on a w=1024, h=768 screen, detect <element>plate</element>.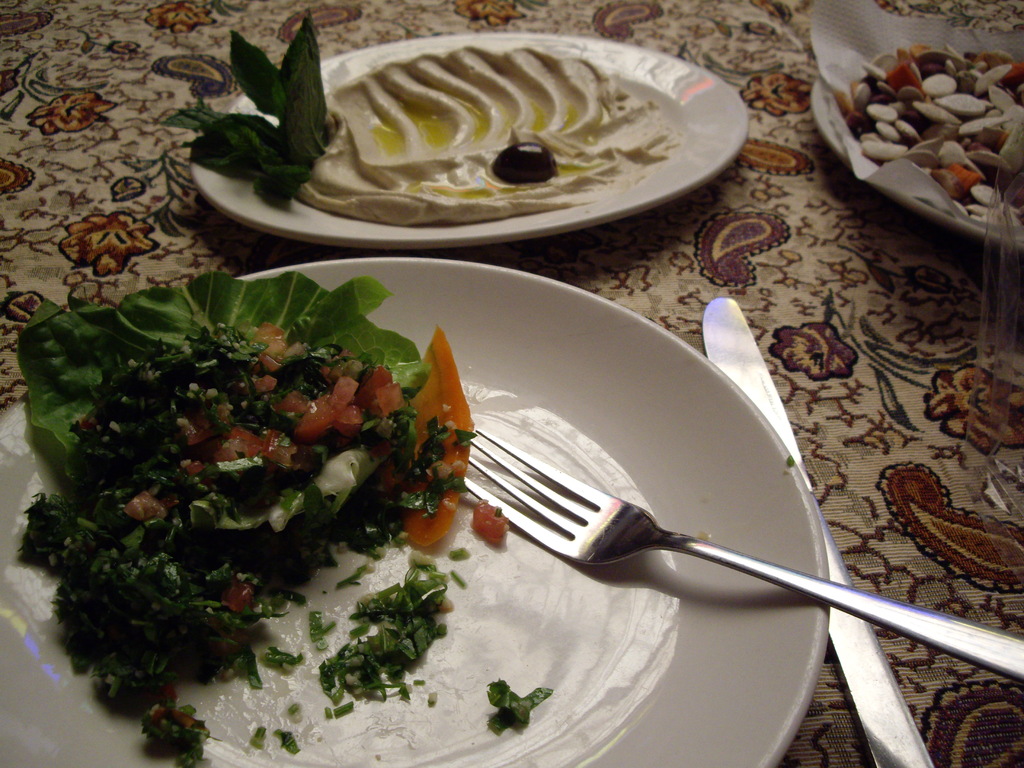
{"left": 798, "top": 39, "right": 1023, "bottom": 251}.
